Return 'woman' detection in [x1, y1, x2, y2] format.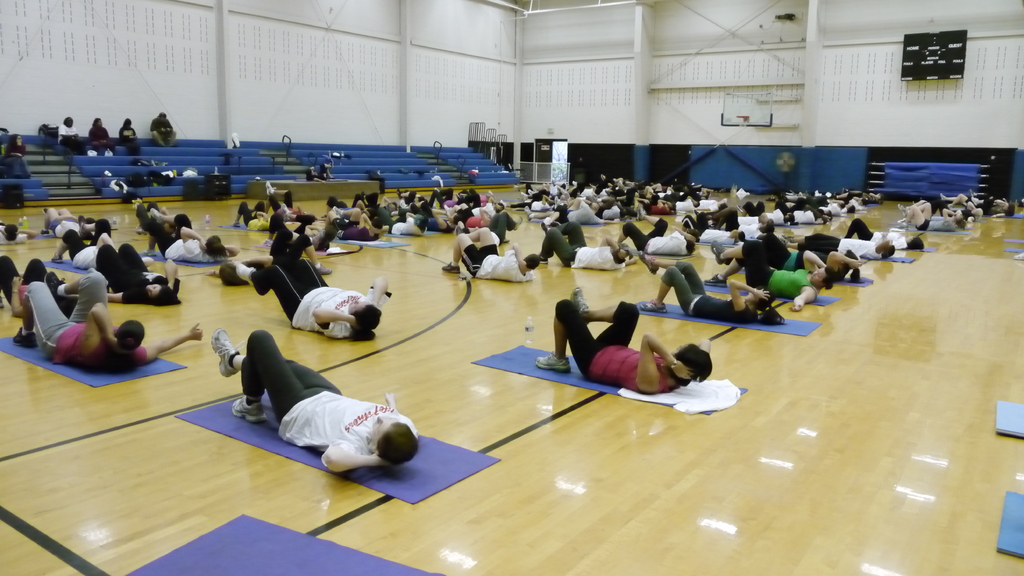
[209, 325, 420, 472].
